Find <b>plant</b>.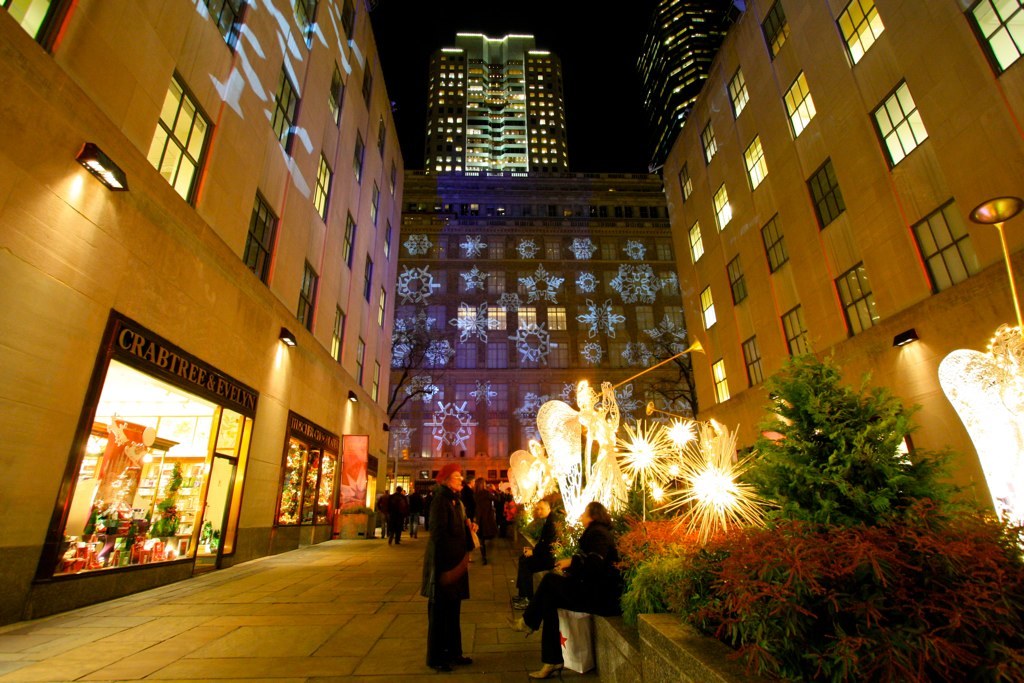
(x1=754, y1=340, x2=932, y2=545).
